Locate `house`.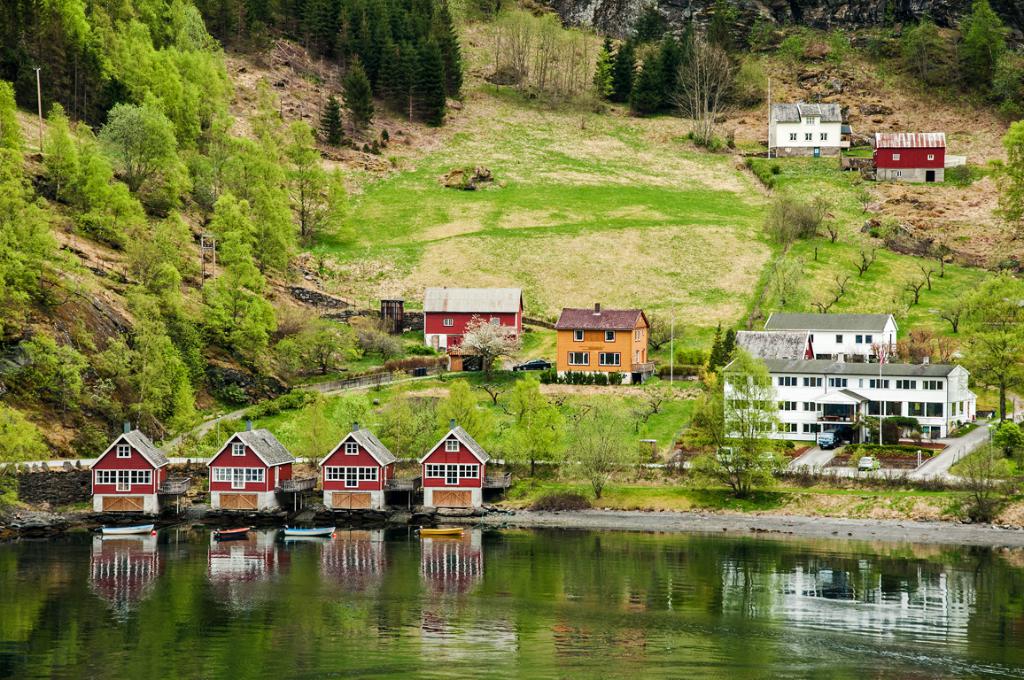
Bounding box: BBox(875, 135, 951, 189).
